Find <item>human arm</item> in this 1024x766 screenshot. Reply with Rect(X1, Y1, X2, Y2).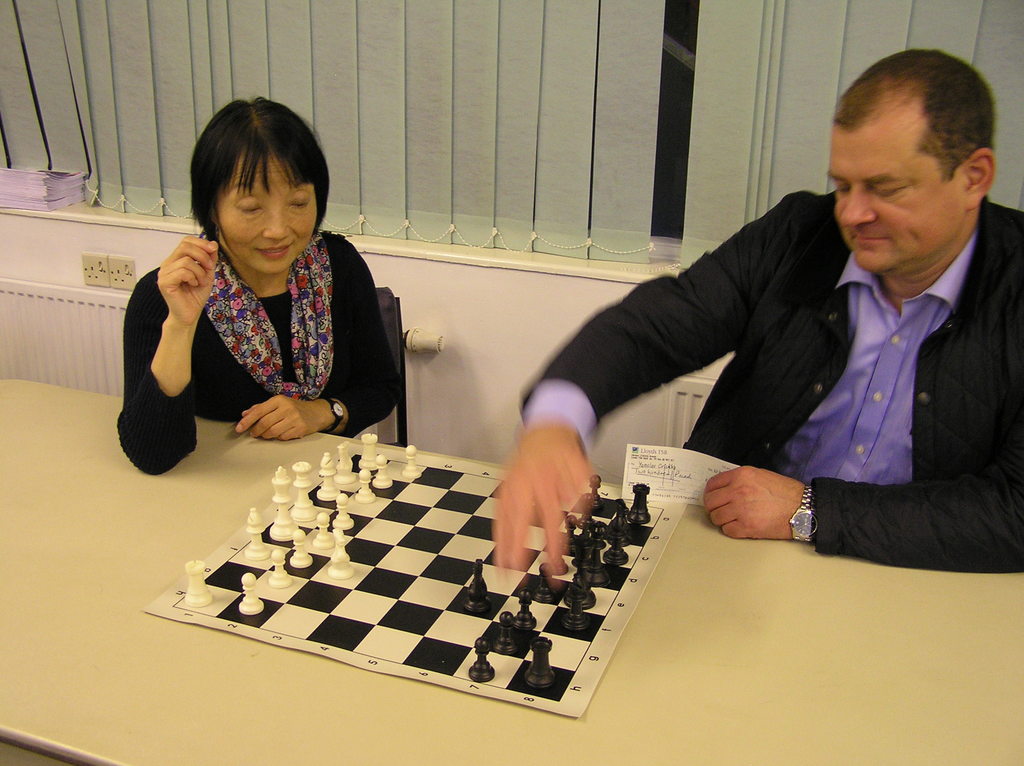
Rect(234, 246, 406, 443).
